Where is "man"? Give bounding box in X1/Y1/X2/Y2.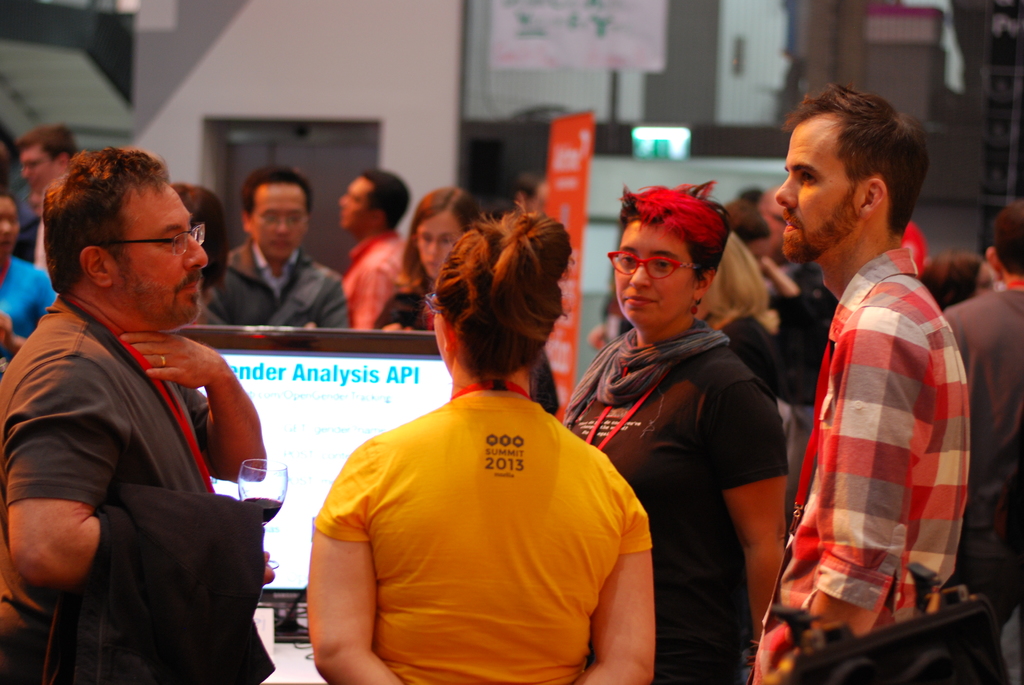
10/126/81/276.
